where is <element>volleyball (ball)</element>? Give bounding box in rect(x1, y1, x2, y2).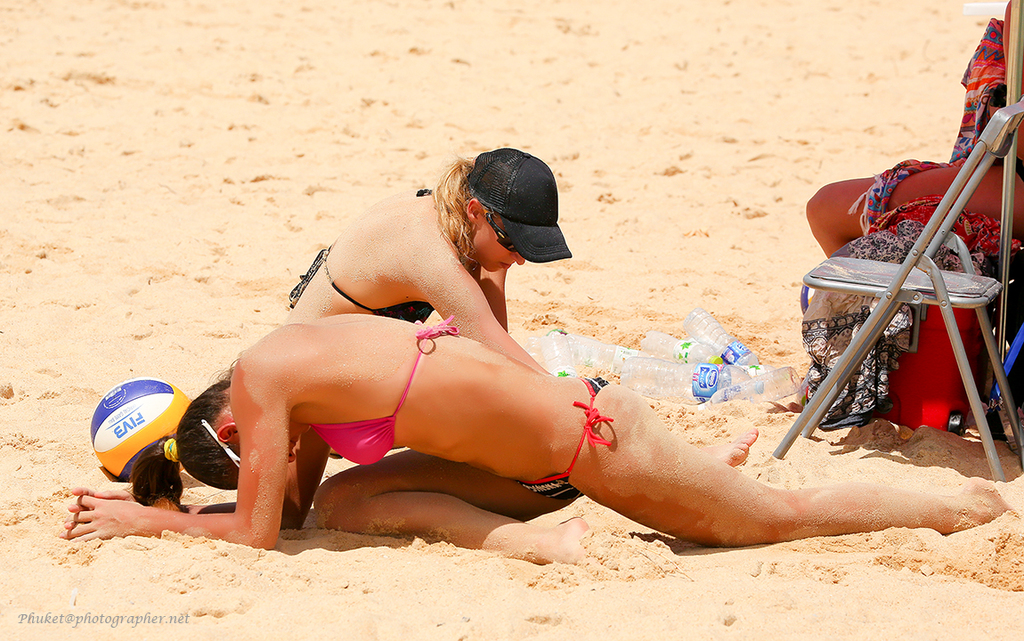
rect(85, 376, 204, 475).
